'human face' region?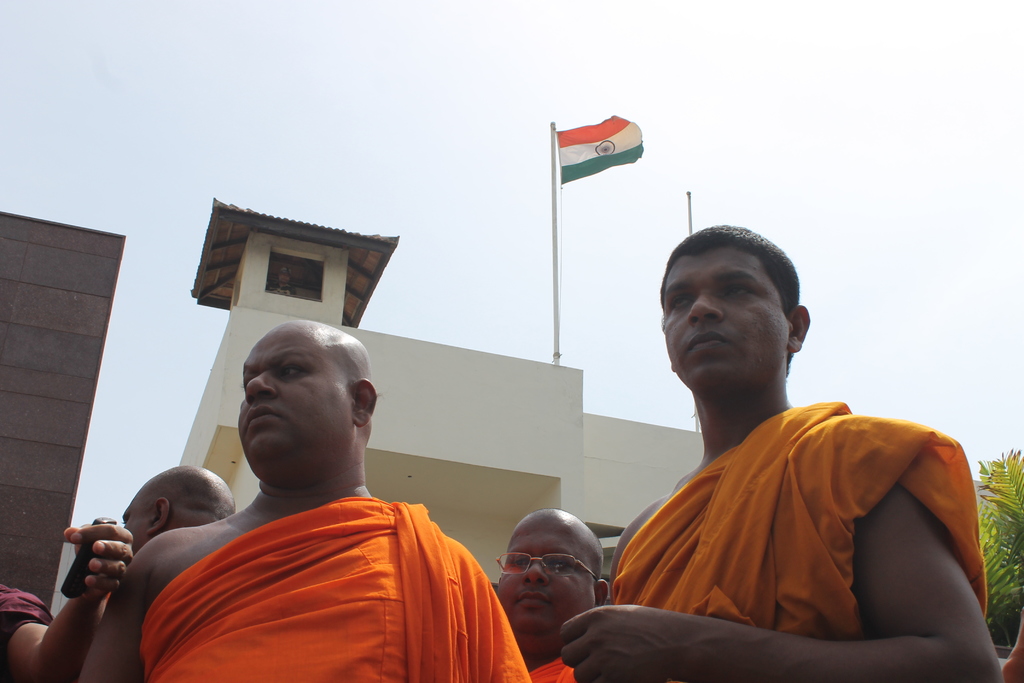
[504,518,595,638]
